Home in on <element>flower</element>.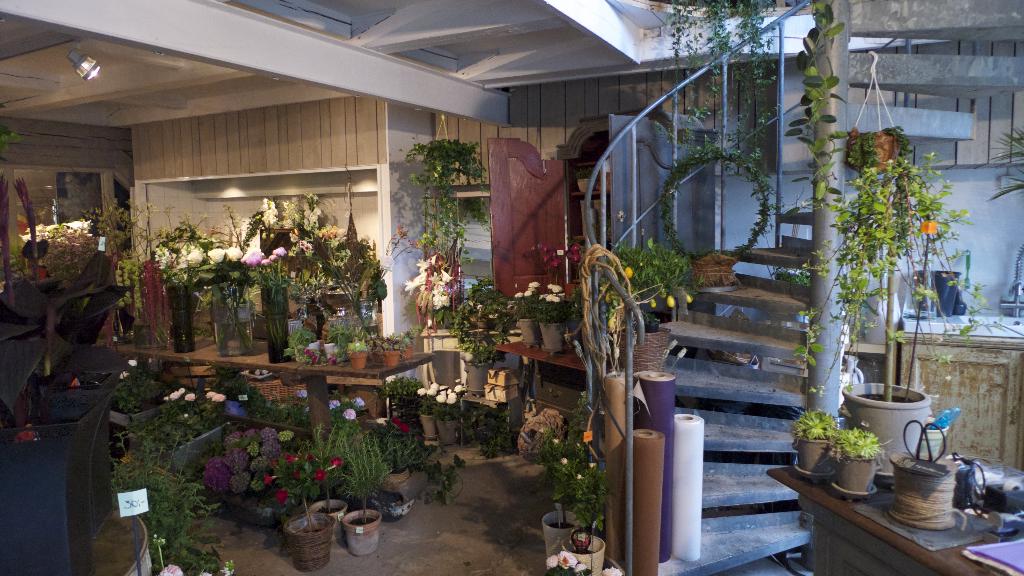
Homed in at select_region(525, 288, 532, 297).
